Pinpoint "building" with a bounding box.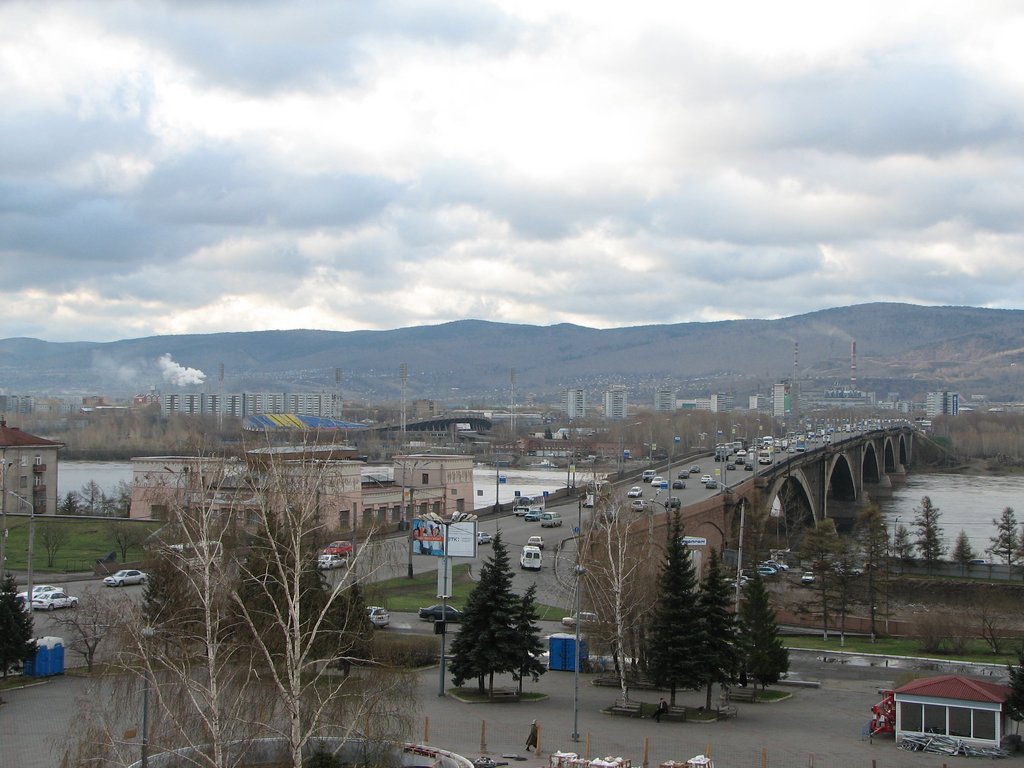
Rect(776, 384, 794, 419).
